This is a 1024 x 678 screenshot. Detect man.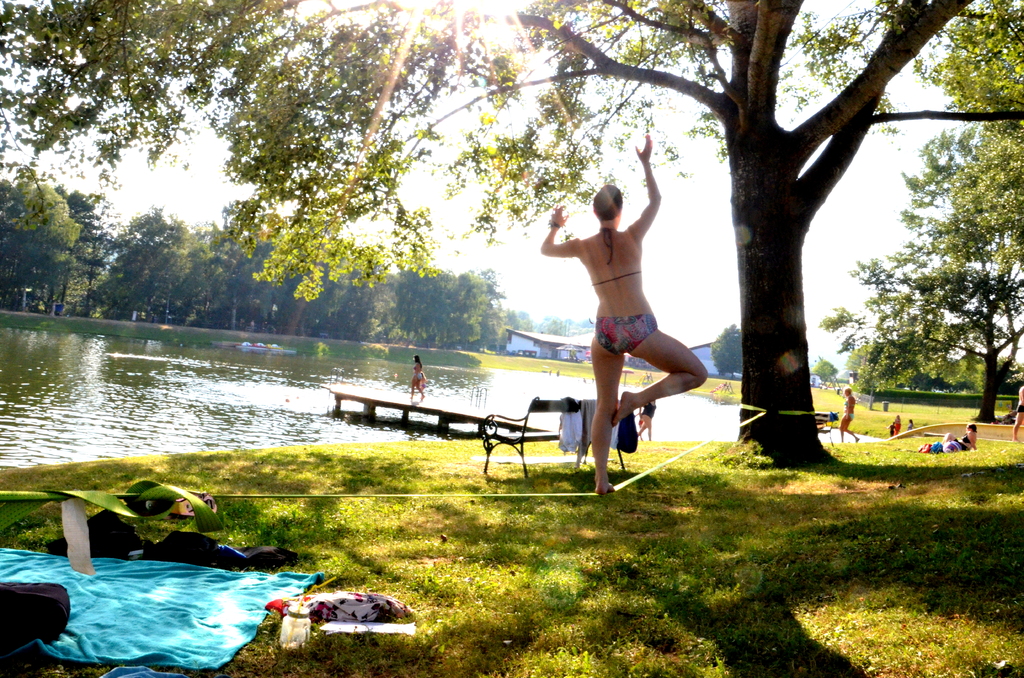
[left=538, top=186, right=695, bottom=430].
